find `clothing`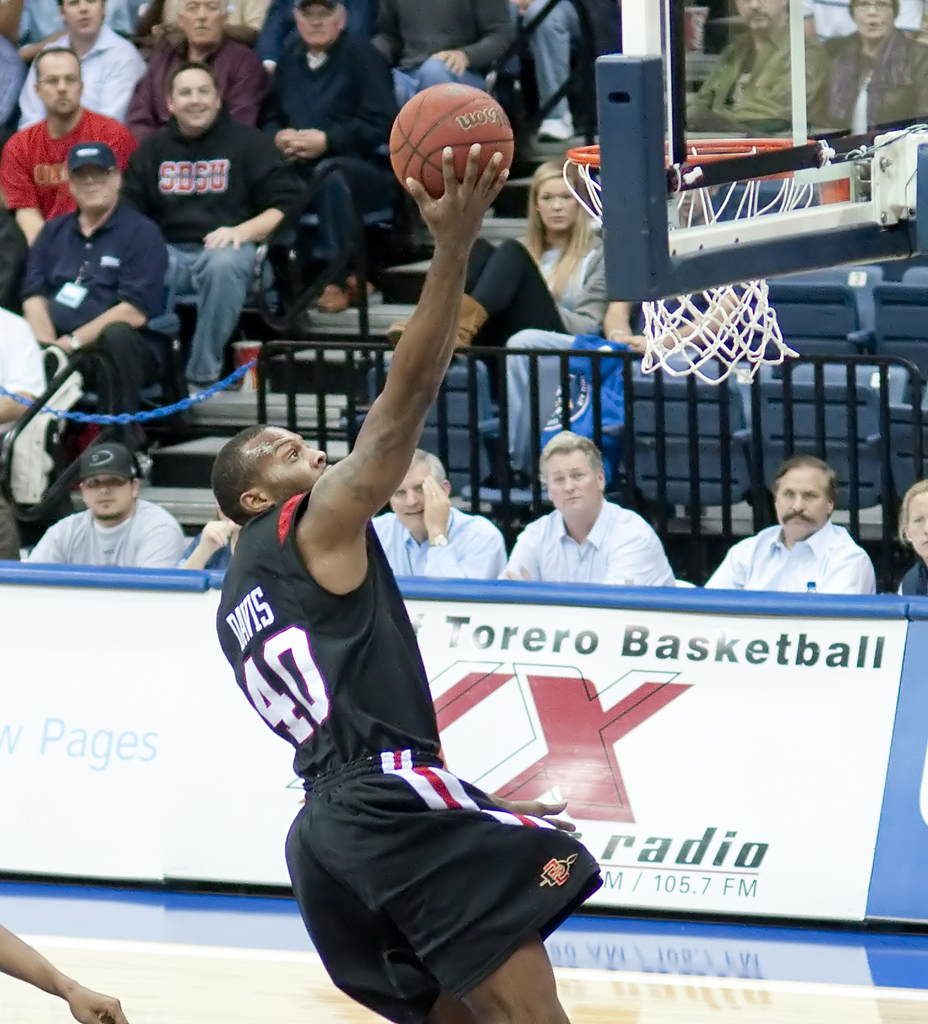
167:515:244:571
